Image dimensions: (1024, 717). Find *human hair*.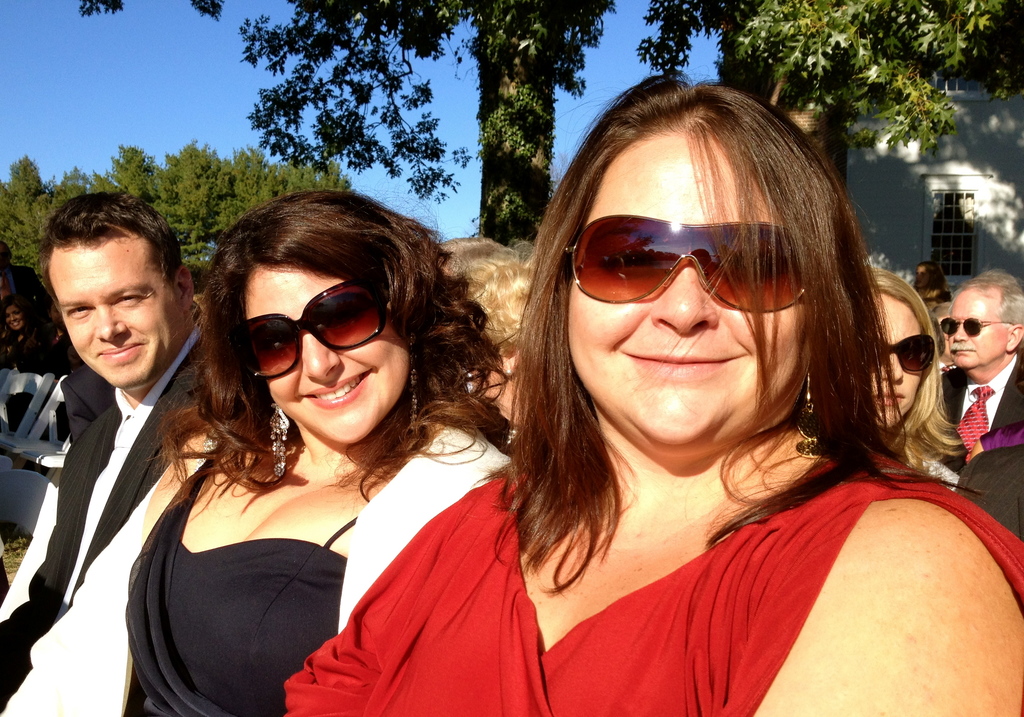
[919,266,947,284].
